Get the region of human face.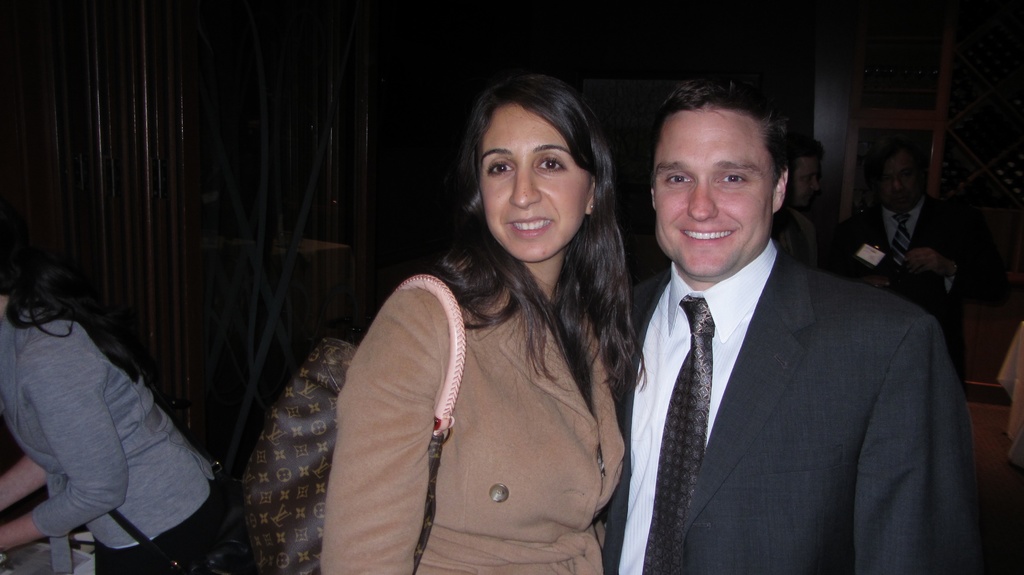
region(655, 109, 766, 279).
